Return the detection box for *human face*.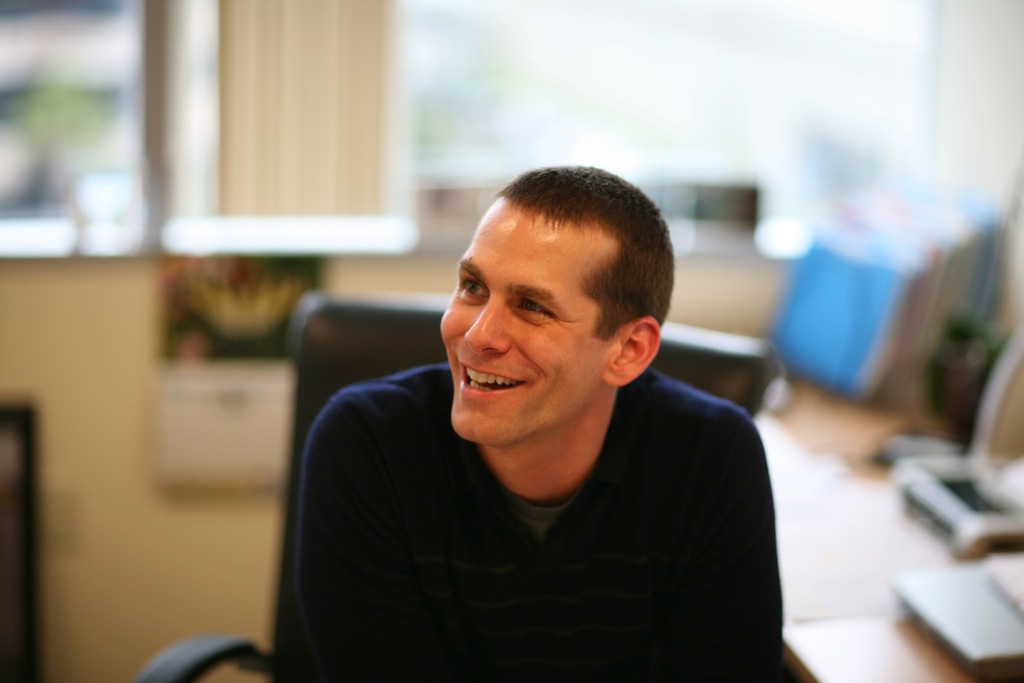
box(439, 196, 607, 441).
